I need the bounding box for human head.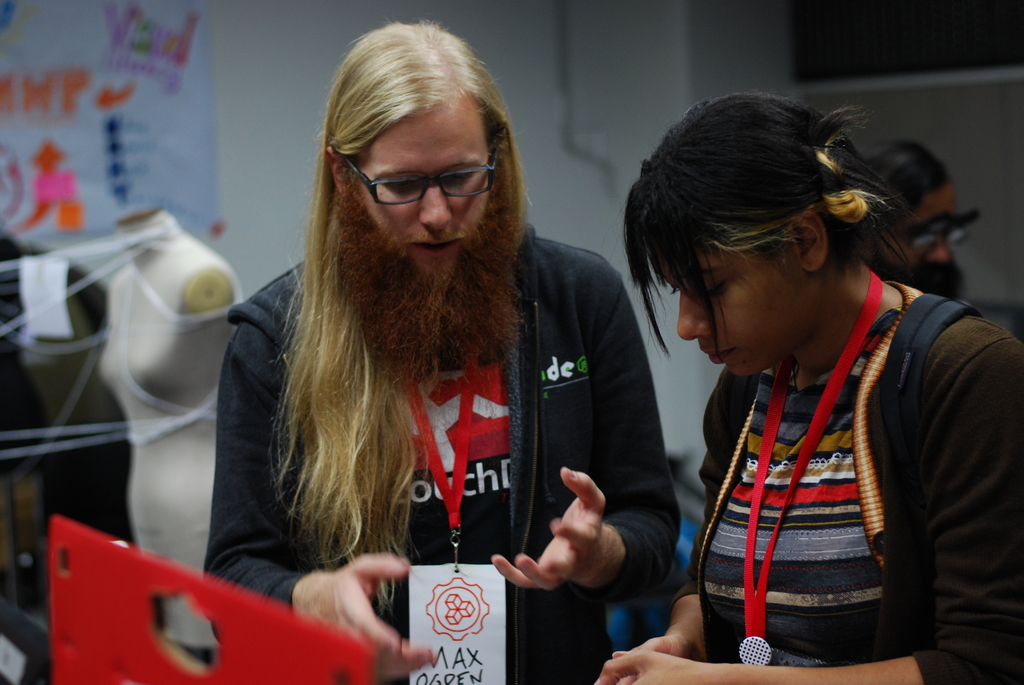
Here it is: [625, 92, 890, 375].
